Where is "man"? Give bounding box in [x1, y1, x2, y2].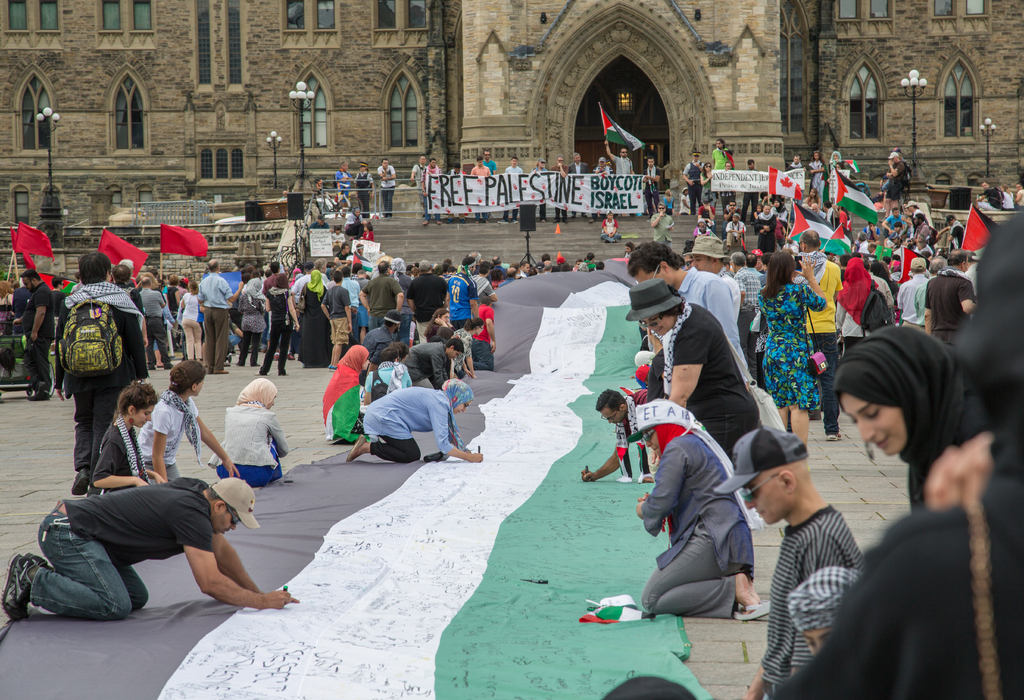
[493, 154, 523, 225].
